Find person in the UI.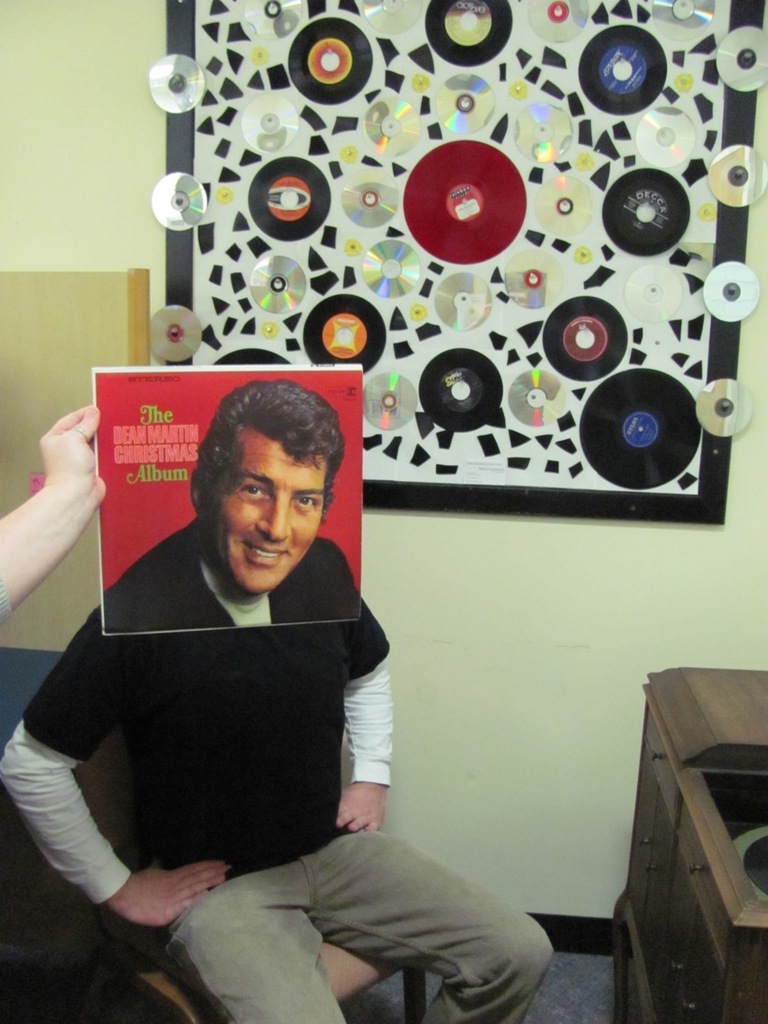
UI element at crop(0, 614, 551, 1023).
